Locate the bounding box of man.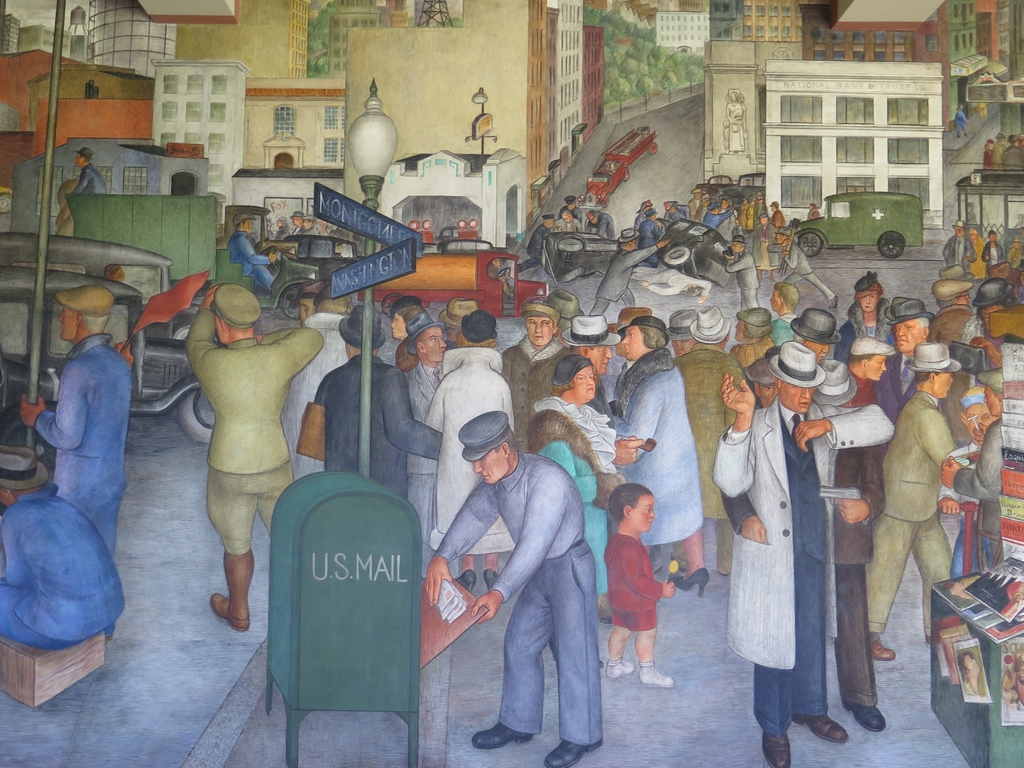
Bounding box: pyautogui.locateOnScreen(665, 307, 698, 355).
